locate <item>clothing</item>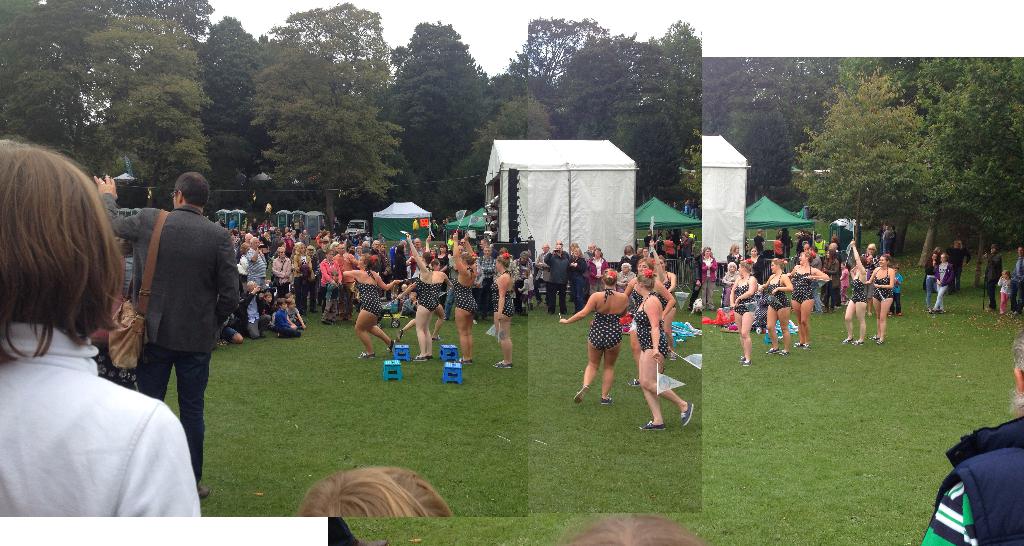
(left=1011, top=255, right=1023, bottom=300)
